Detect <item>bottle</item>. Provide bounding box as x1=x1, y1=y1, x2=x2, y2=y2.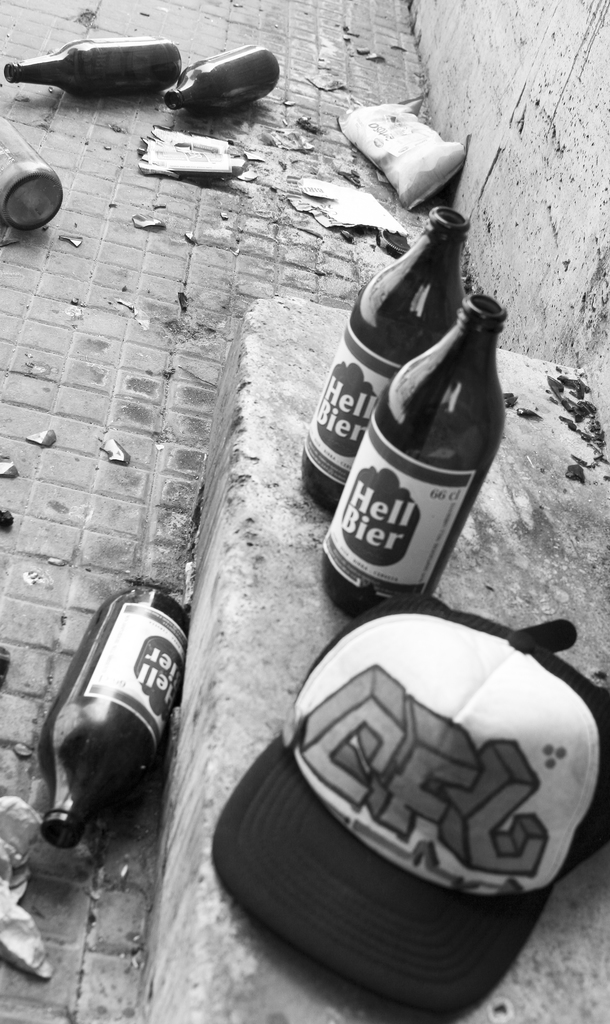
x1=164, y1=44, x2=280, y2=120.
